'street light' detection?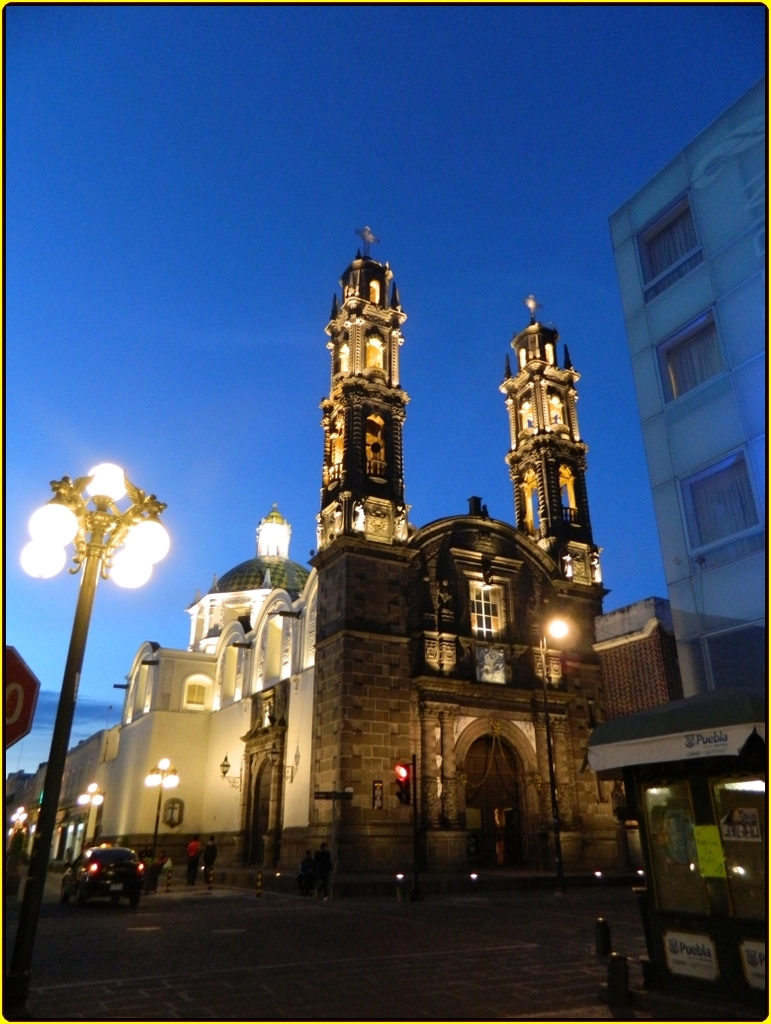
(left=77, top=779, right=109, bottom=855)
